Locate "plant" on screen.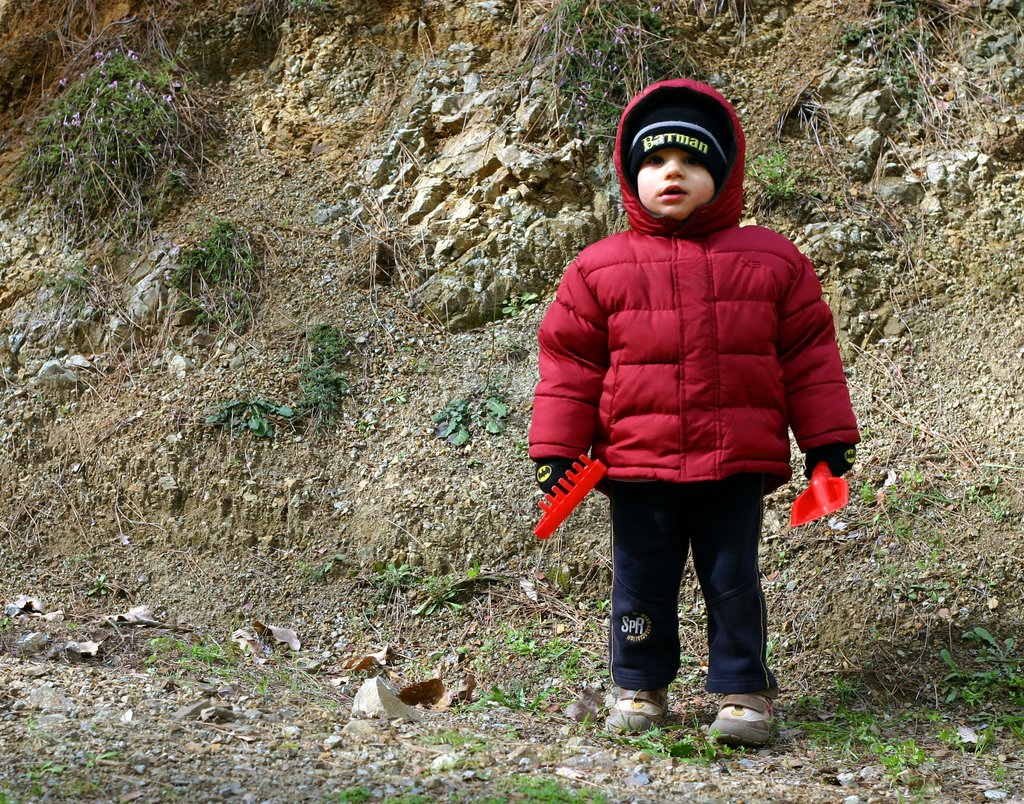
On screen at x1=287 y1=318 x2=333 y2=438.
